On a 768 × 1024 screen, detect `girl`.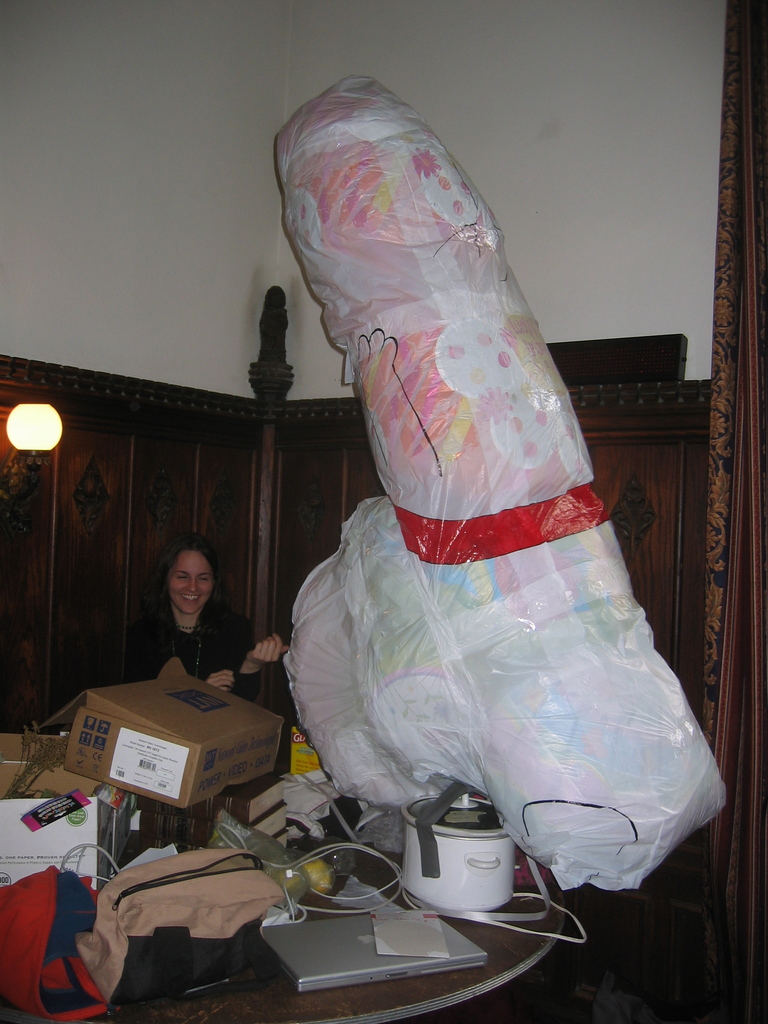
{"left": 124, "top": 533, "right": 258, "bottom": 703}.
